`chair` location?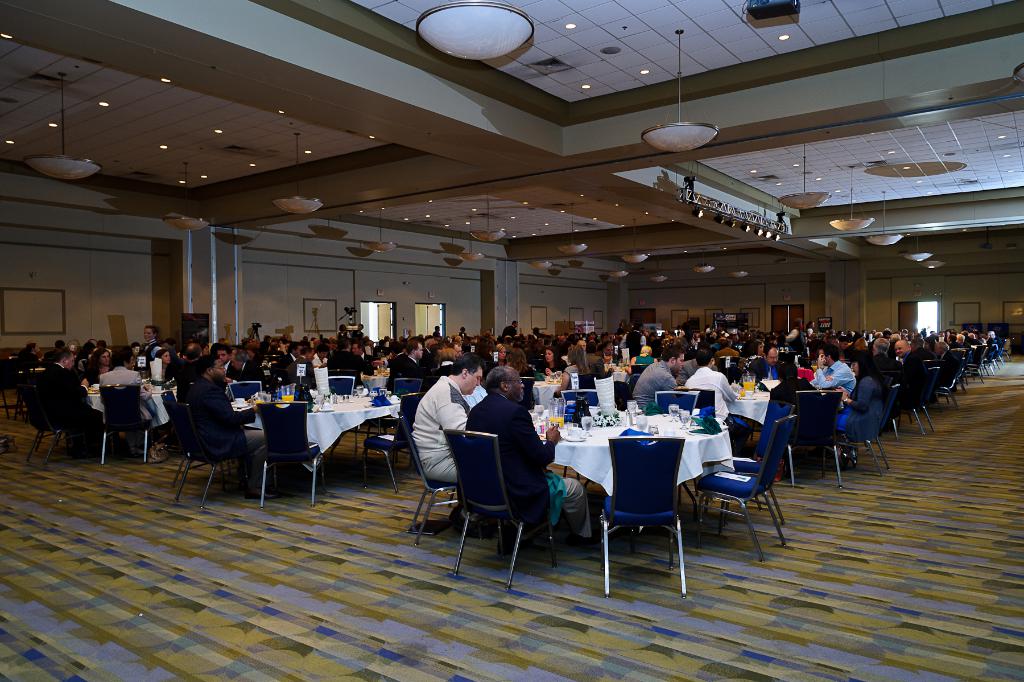
region(441, 429, 557, 596)
